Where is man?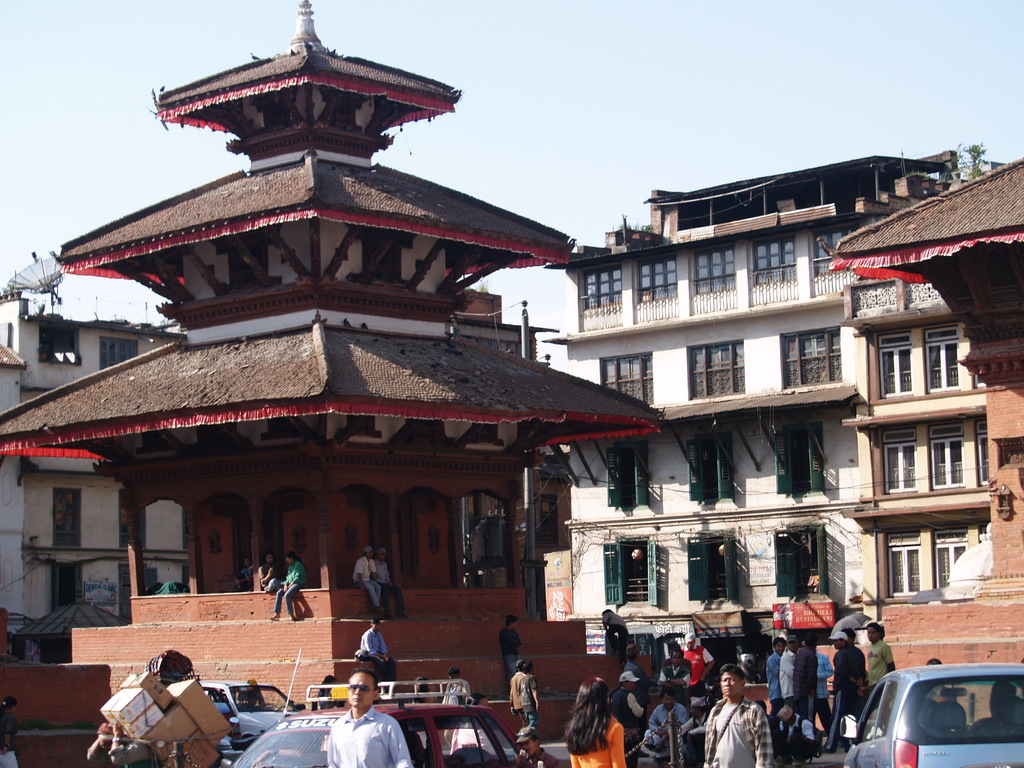
<region>373, 548, 406, 618</region>.
